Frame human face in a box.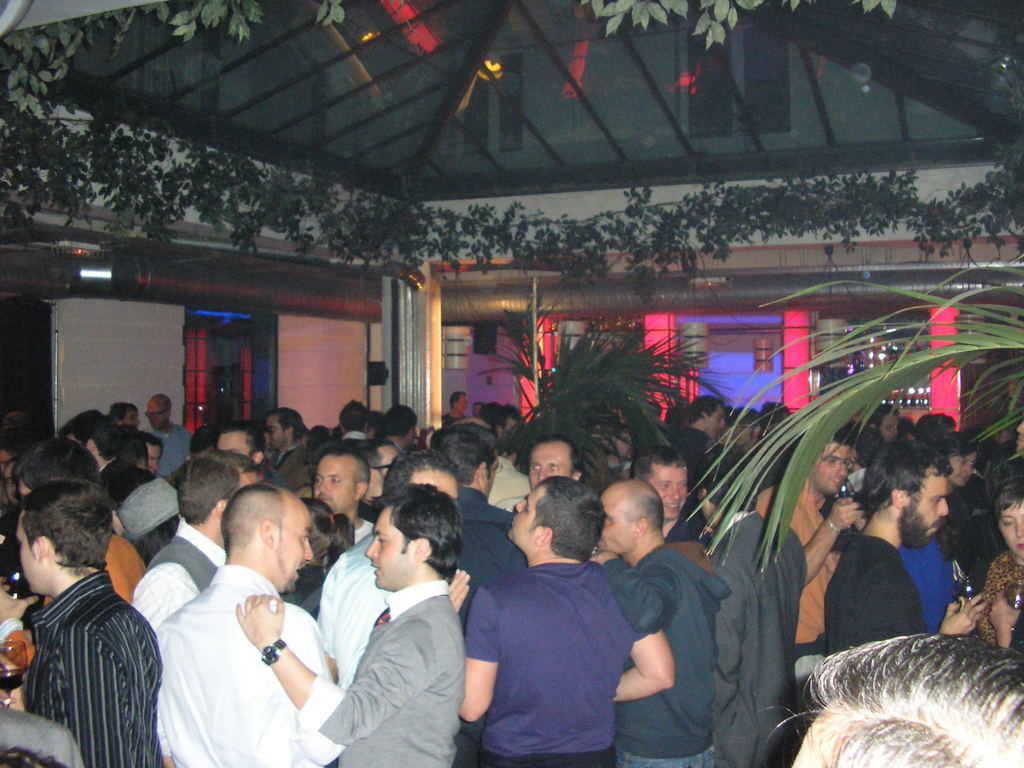
906:459:944:543.
